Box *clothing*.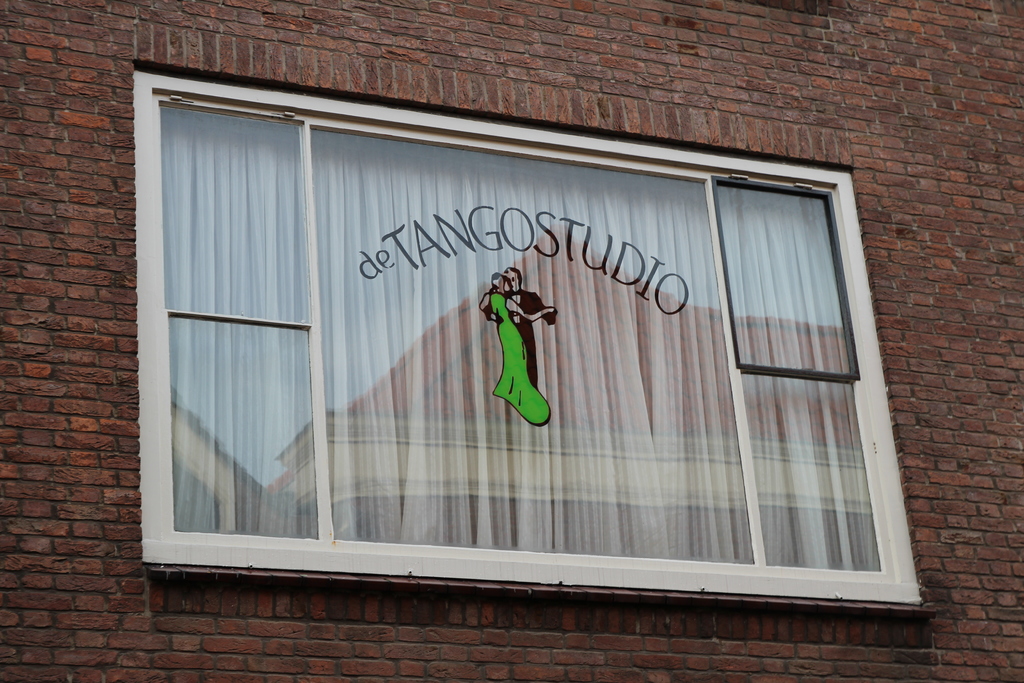
[left=514, top=294, right=545, bottom=392].
